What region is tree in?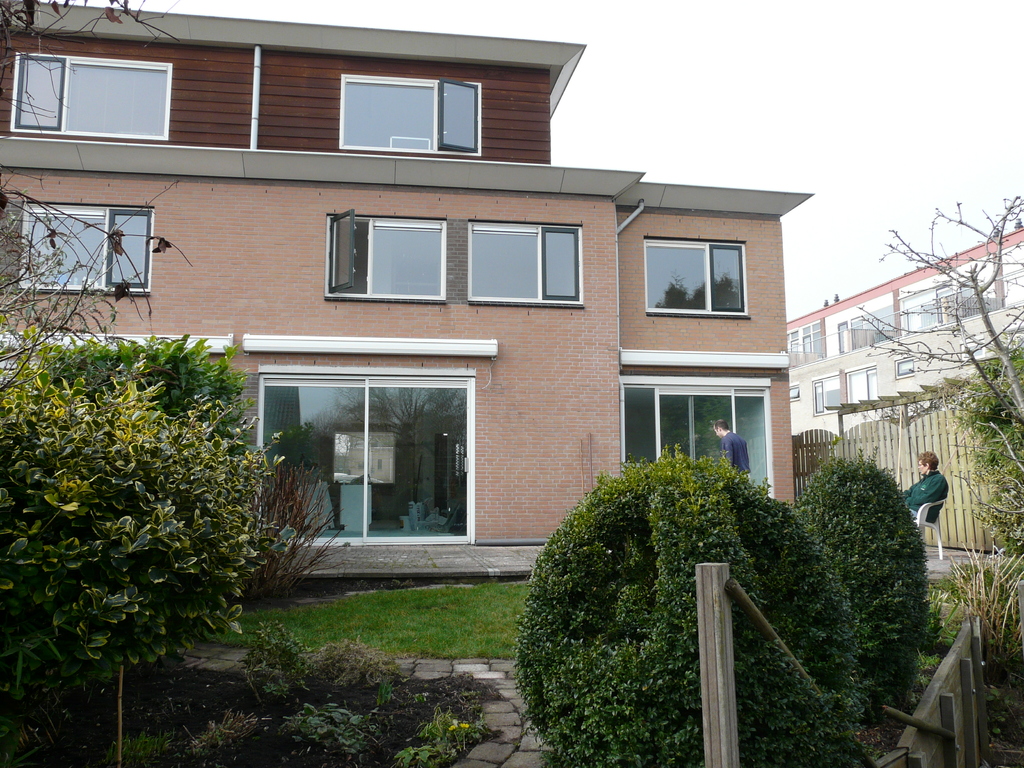
Rect(854, 193, 1023, 518).
